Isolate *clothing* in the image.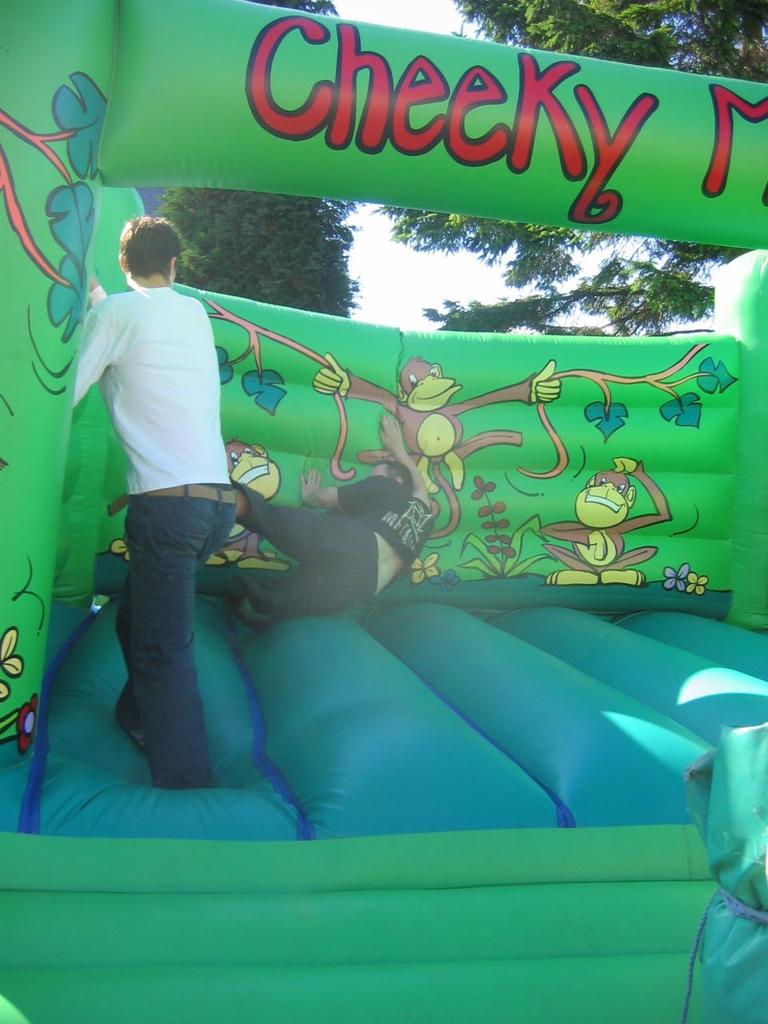
Isolated region: bbox(70, 283, 240, 790).
